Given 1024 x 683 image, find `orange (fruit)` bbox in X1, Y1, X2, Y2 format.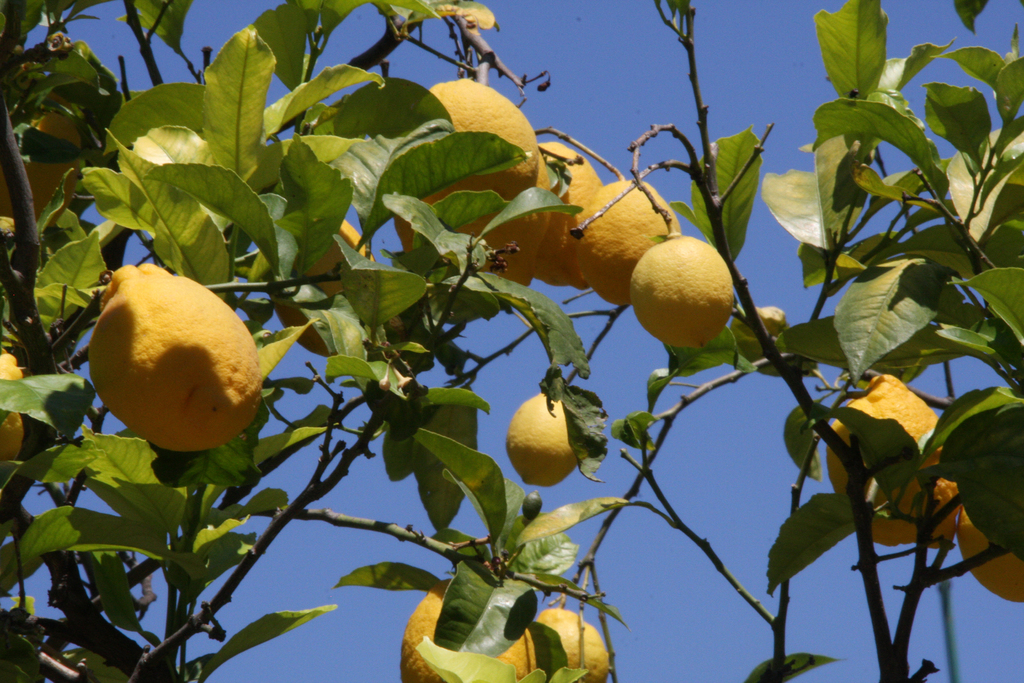
402, 577, 524, 679.
